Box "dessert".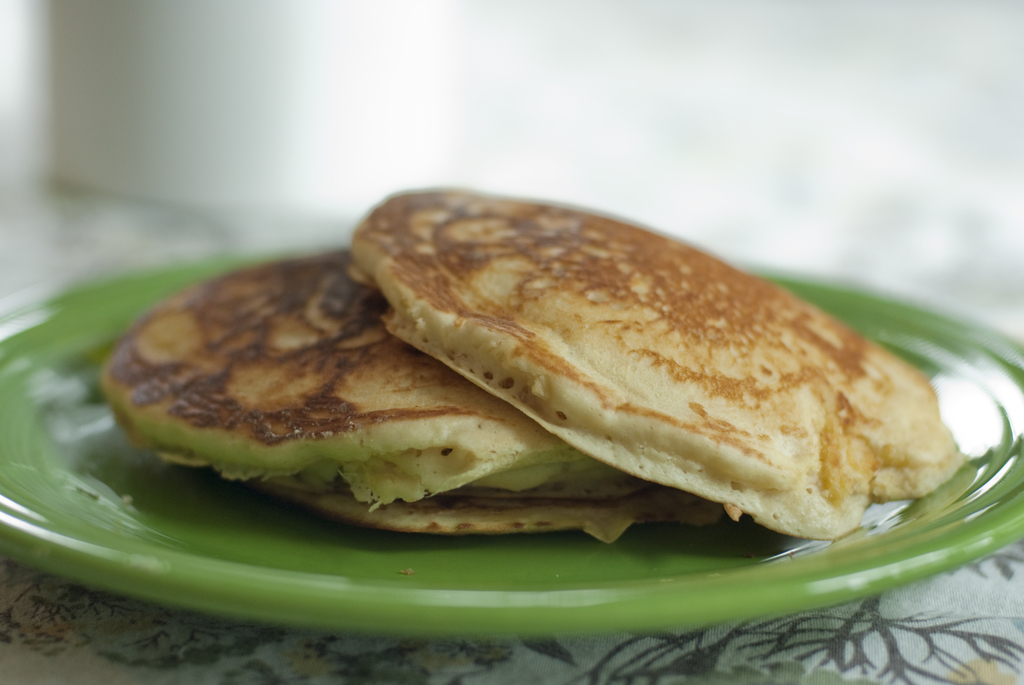
{"x1": 104, "y1": 186, "x2": 960, "y2": 544}.
